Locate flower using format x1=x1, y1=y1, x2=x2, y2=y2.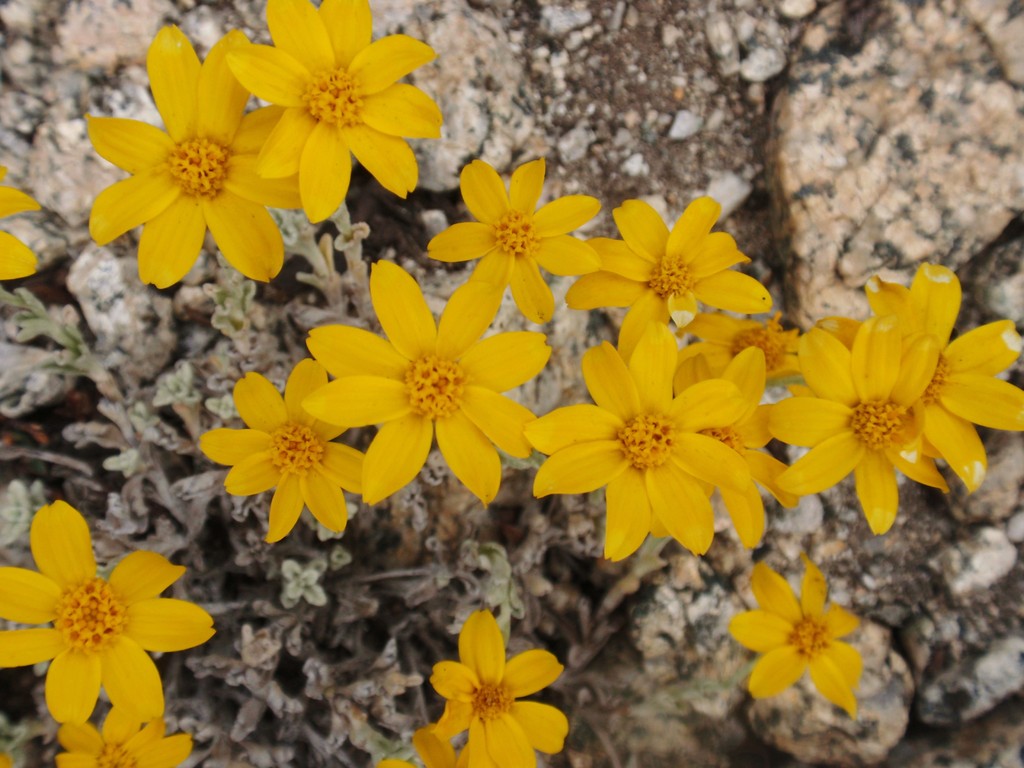
x1=764, y1=308, x2=958, y2=540.
